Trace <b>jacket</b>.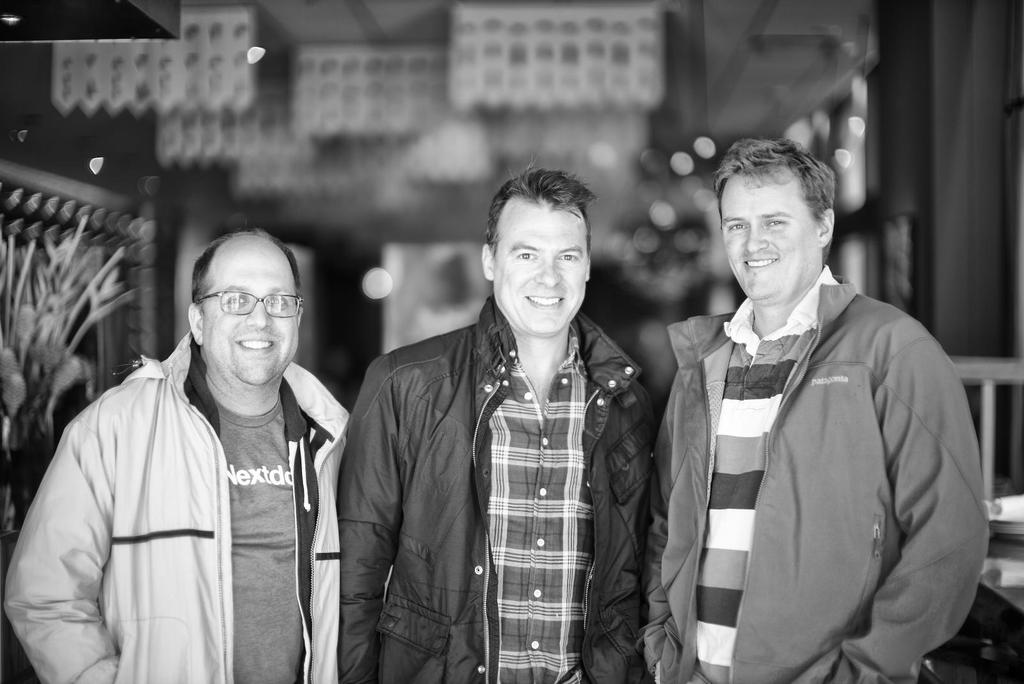
Traced to locate(0, 330, 380, 681).
